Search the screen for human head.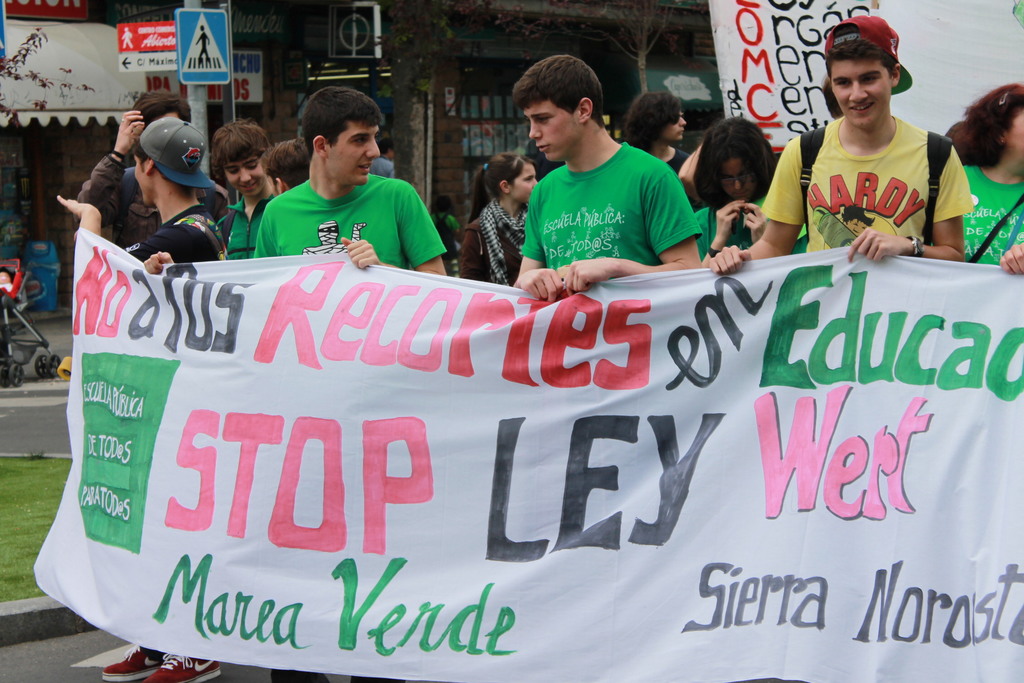
Found at l=301, t=87, r=381, b=188.
